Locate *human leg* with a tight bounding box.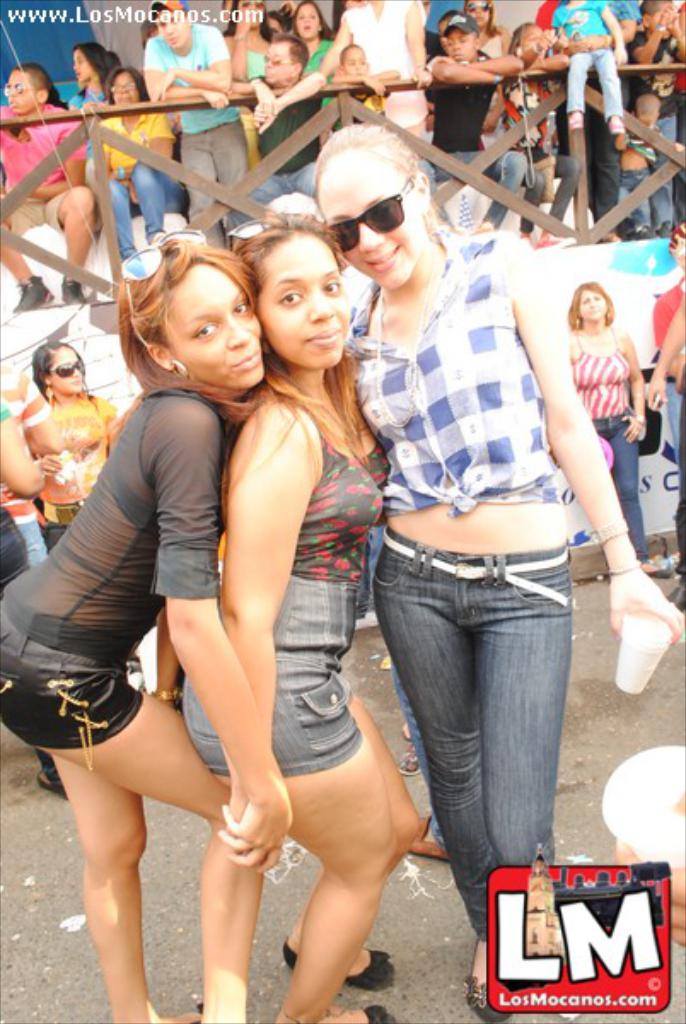
(126,169,181,254).
